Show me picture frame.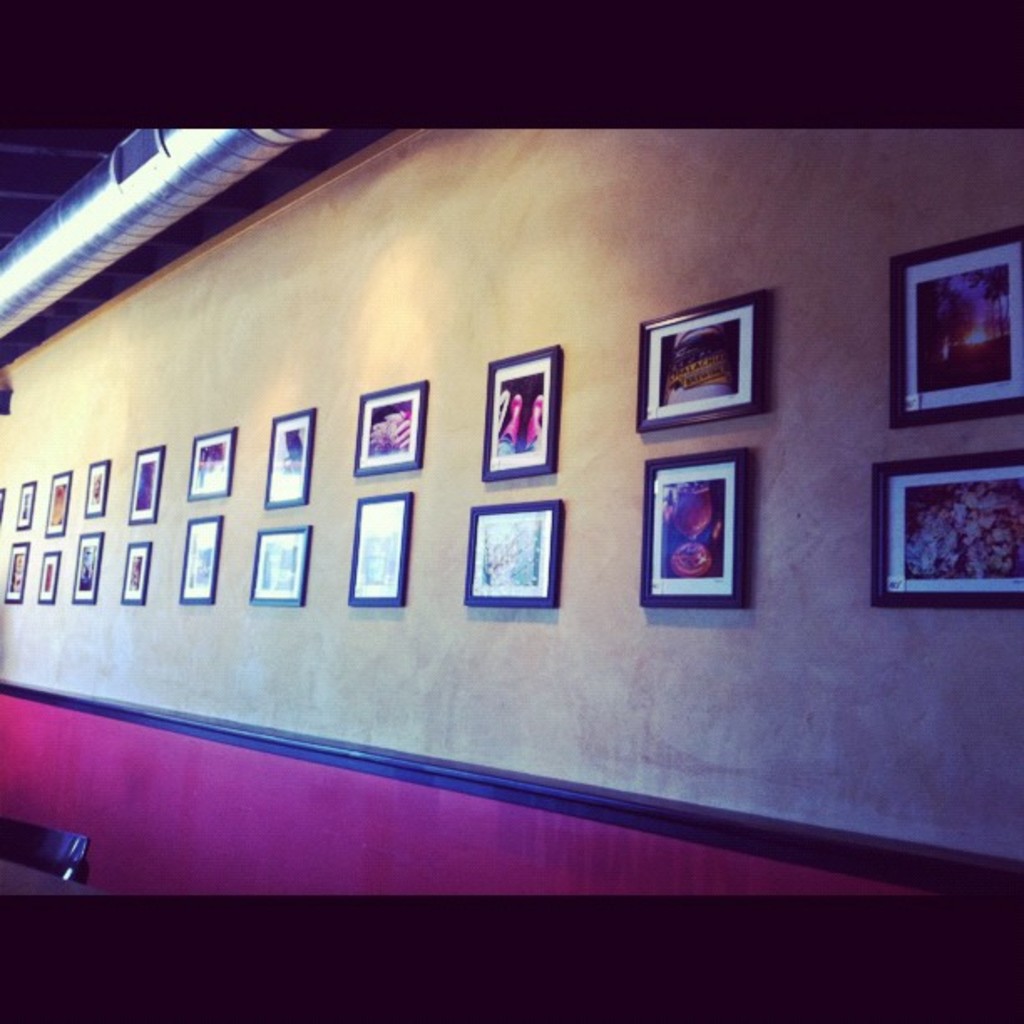
picture frame is here: box=[634, 447, 773, 629].
